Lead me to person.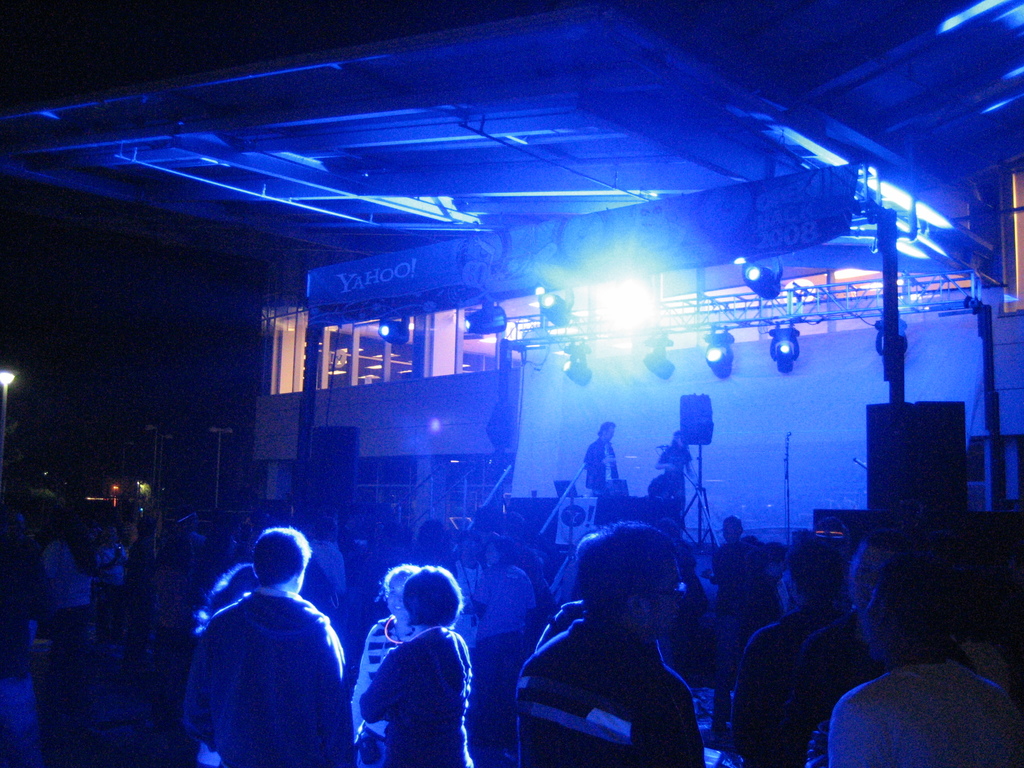
Lead to box(824, 520, 1023, 762).
